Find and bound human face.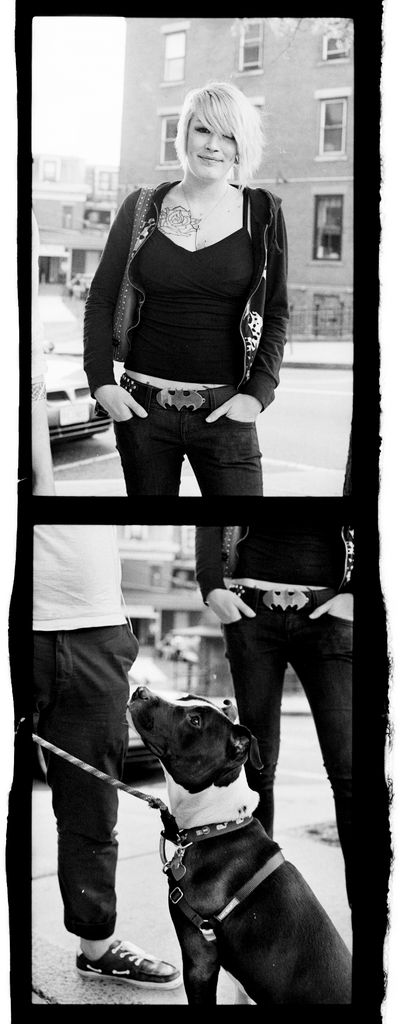
Bound: box(185, 117, 237, 183).
